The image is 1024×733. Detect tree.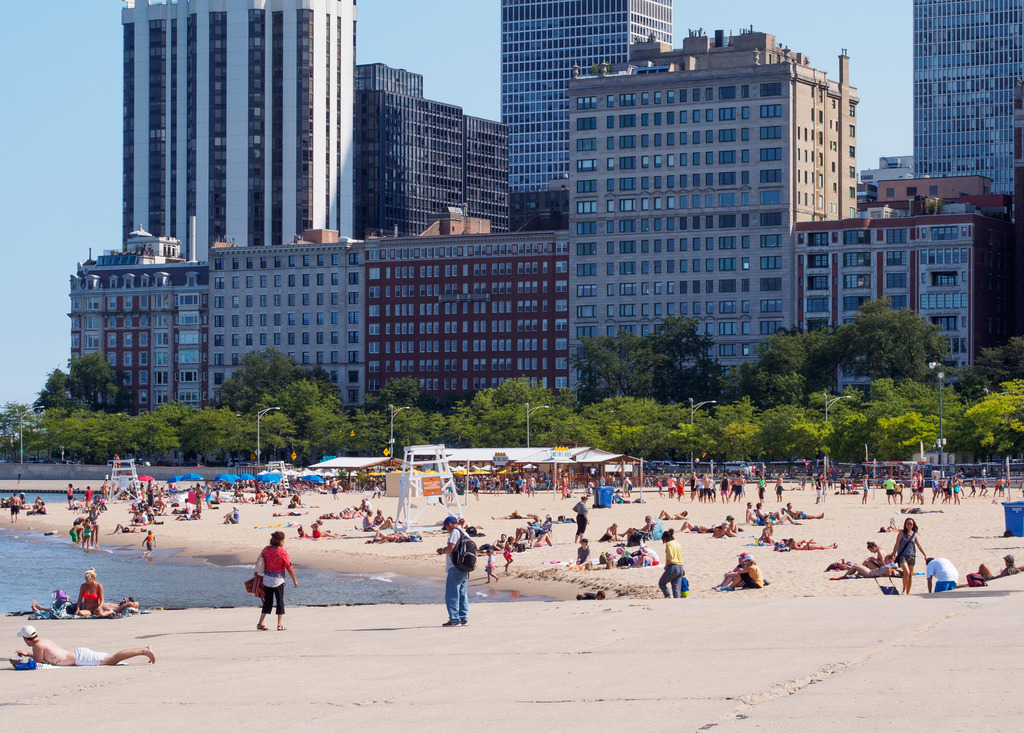
Detection: box(644, 318, 723, 399).
